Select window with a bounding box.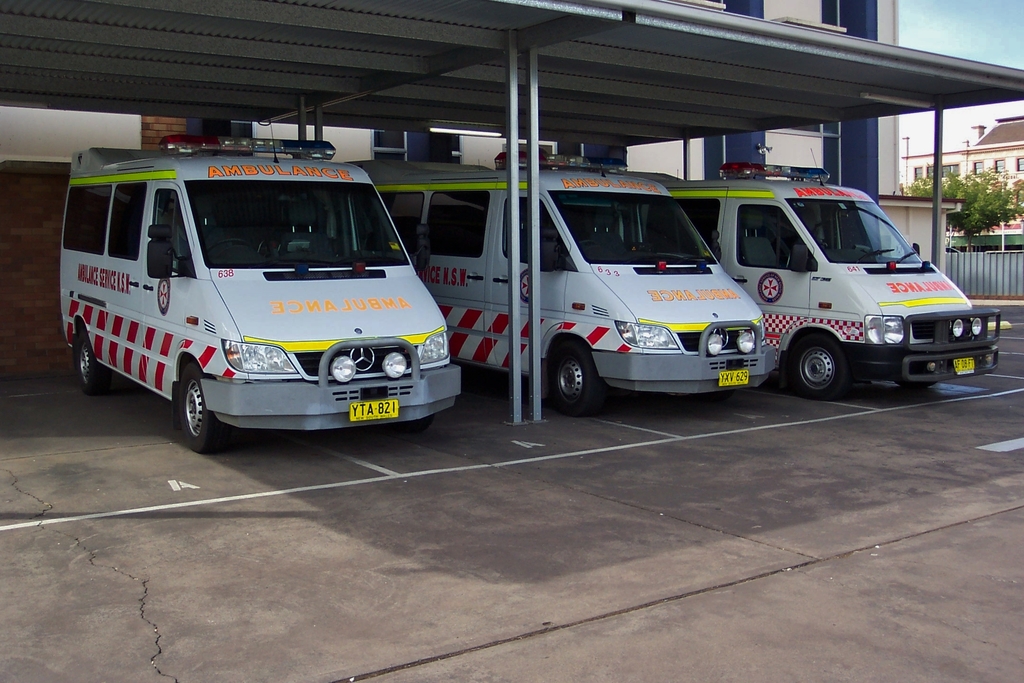
{"x1": 648, "y1": 197, "x2": 719, "y2": 259}.
